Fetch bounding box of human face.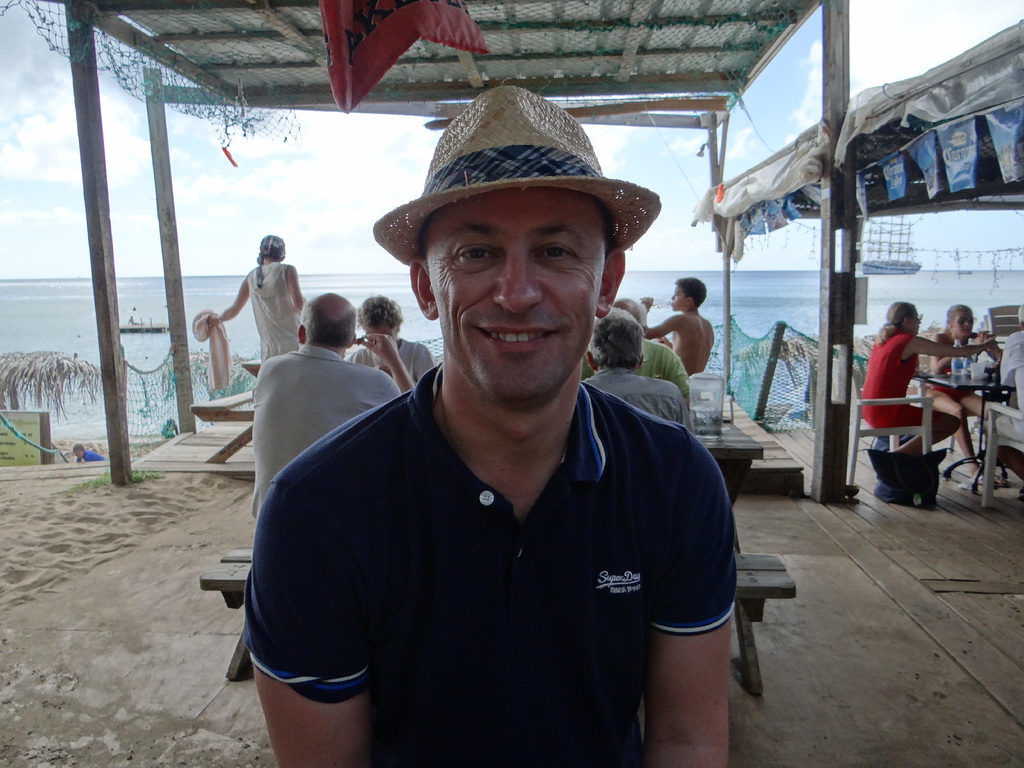
Bbox: (left=911, top=311, right=921, bottom=331).
